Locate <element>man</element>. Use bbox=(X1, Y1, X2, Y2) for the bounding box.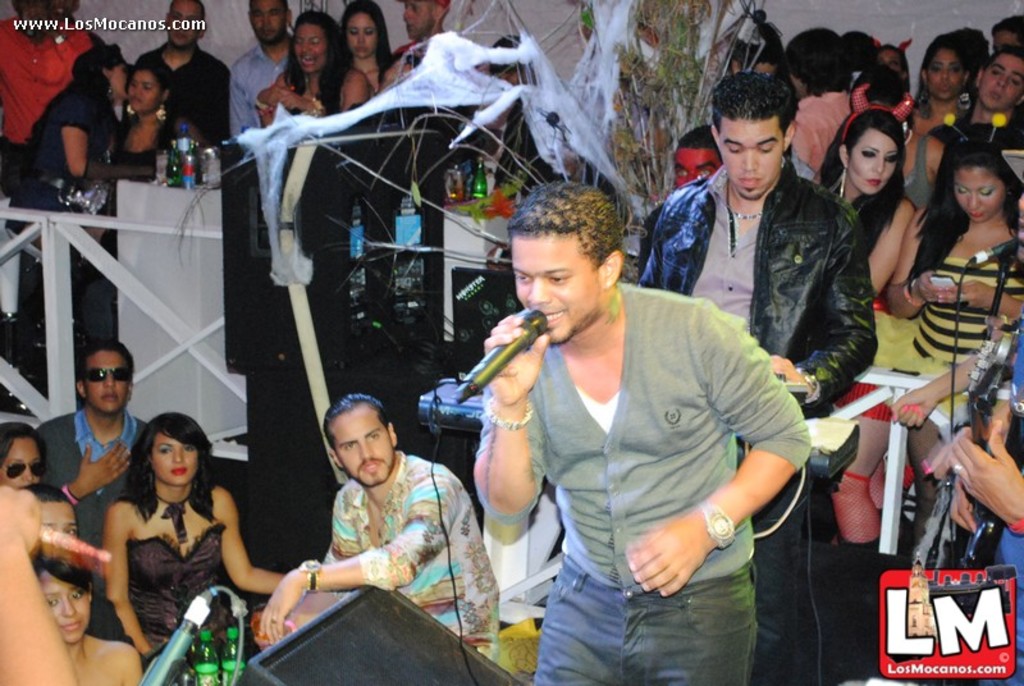
bbox=(132, 0, 233, 142).
